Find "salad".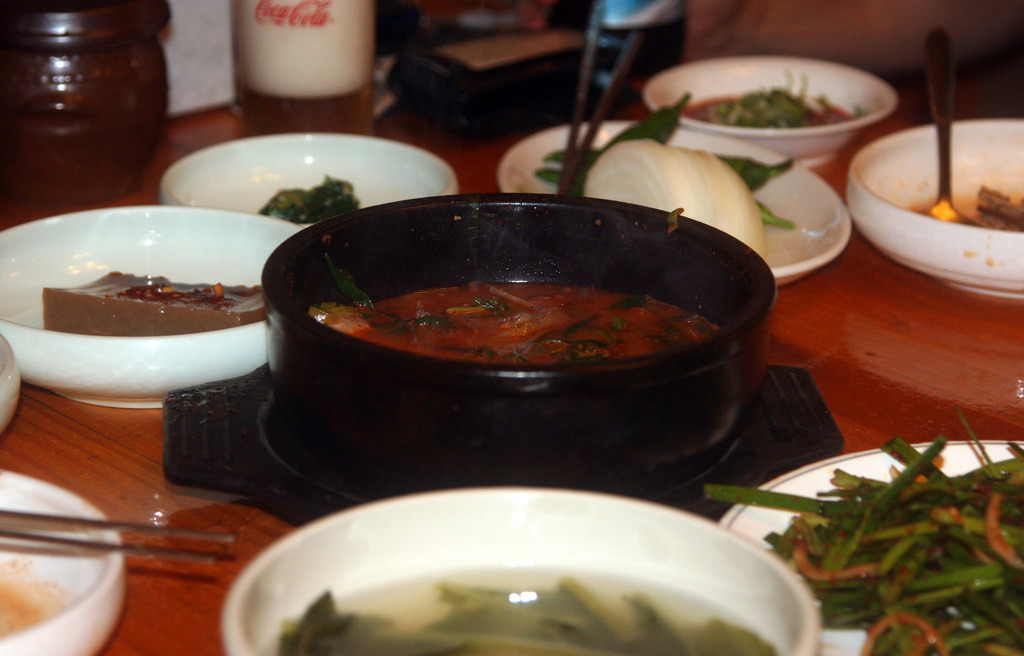
pyautogui.locateOnScreen(699, 405, 1023, 655).
